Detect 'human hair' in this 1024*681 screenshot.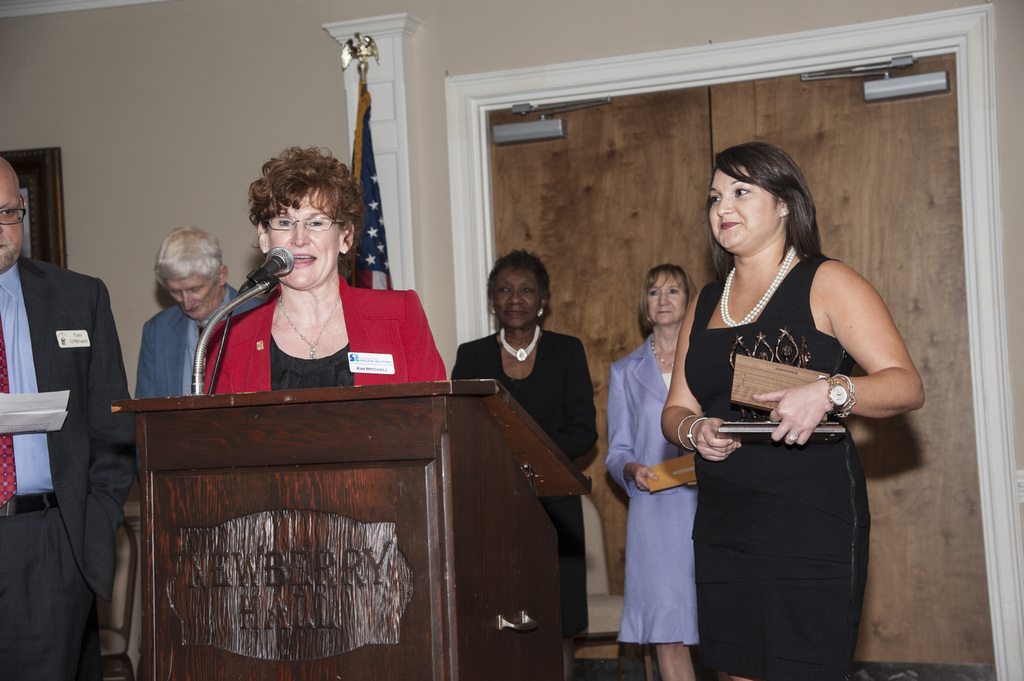
Detection: [156, 228, 220, 282].
